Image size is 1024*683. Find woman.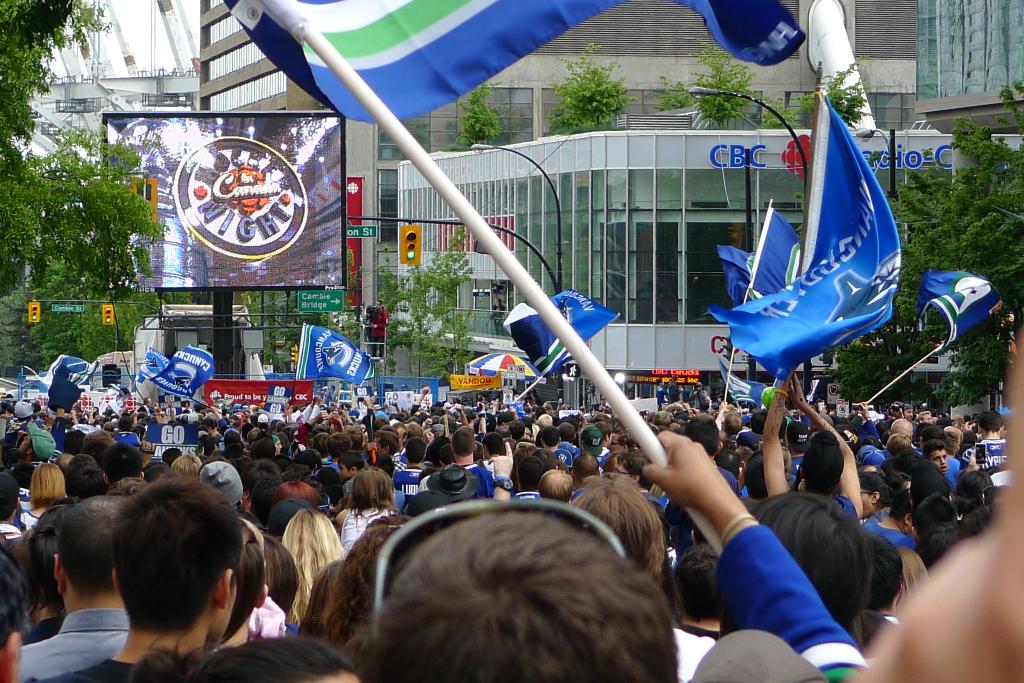
box(855, 471, 913, 552).
